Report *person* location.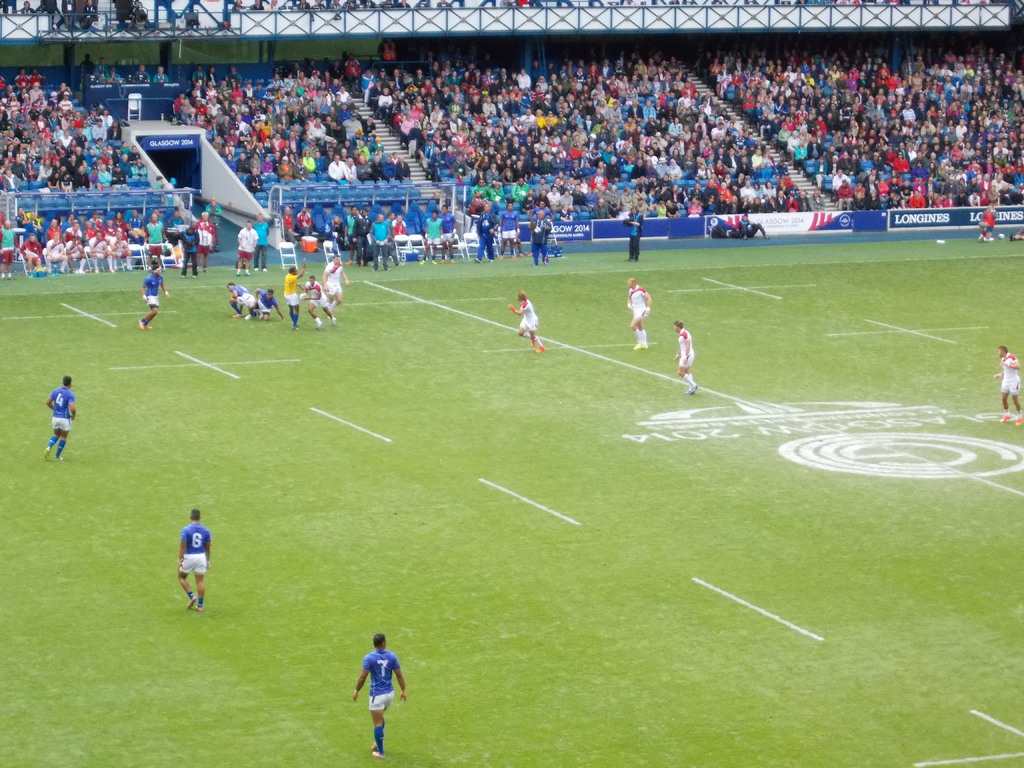
Report: <bbox>130, 209, 146, 246</bbox>.
